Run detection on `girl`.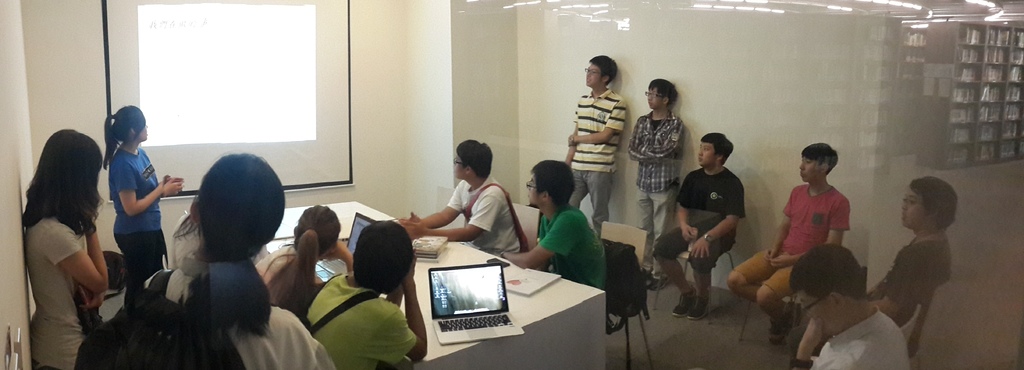
Result: (258,198,362,330).
